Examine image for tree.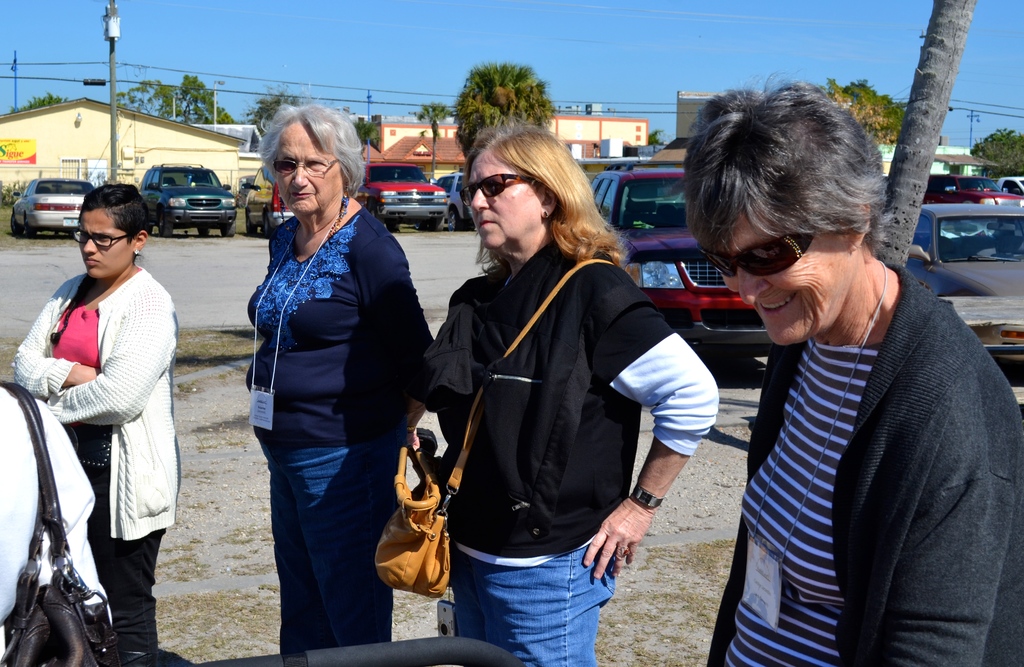
Examination result: left=808, top=74, right=908, bottom=151.
